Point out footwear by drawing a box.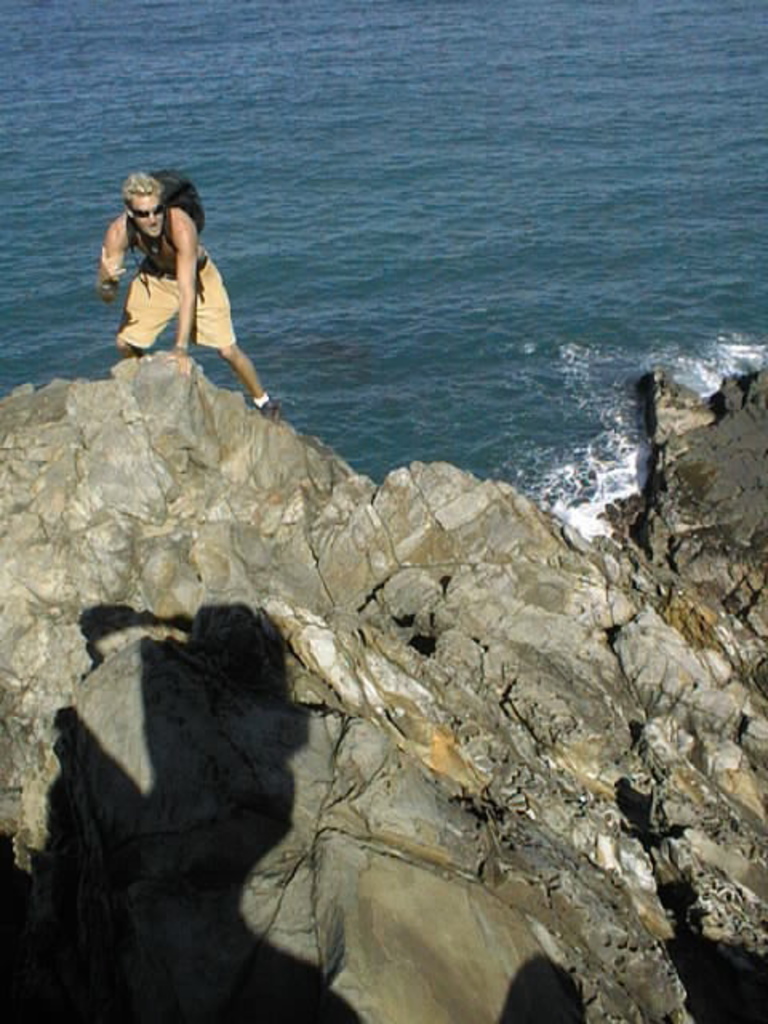
x1=251, y1=392, x2=285, y2=427.
